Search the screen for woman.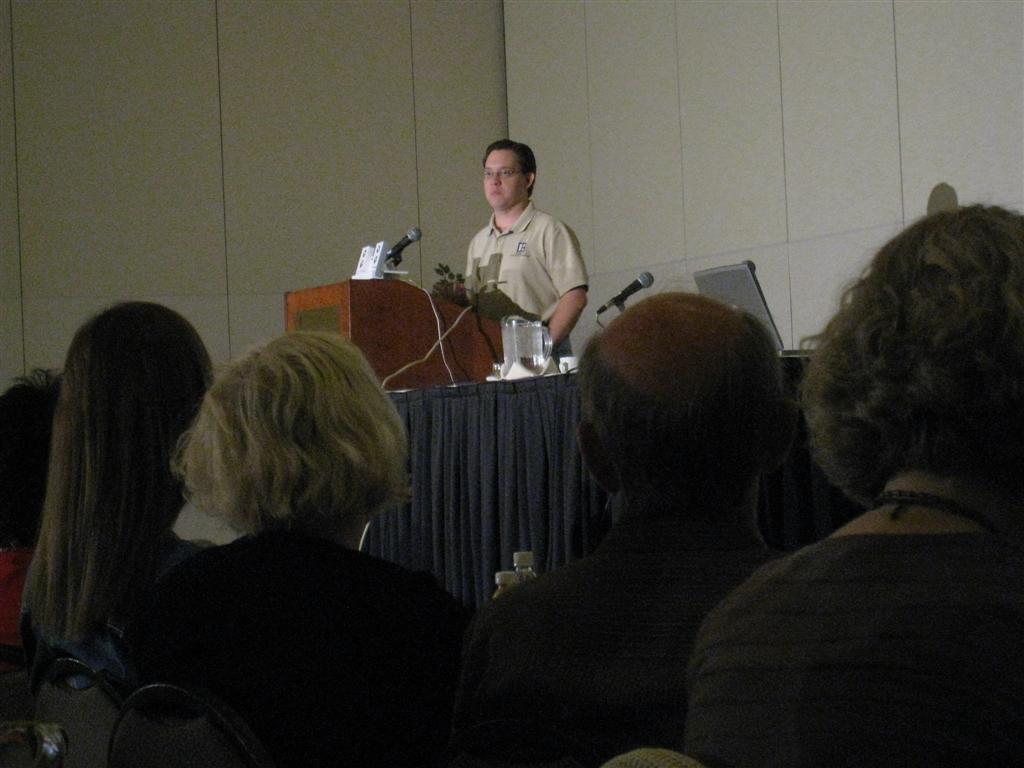
Found at x1=681, y1=207, x2=1023, y2=767.
